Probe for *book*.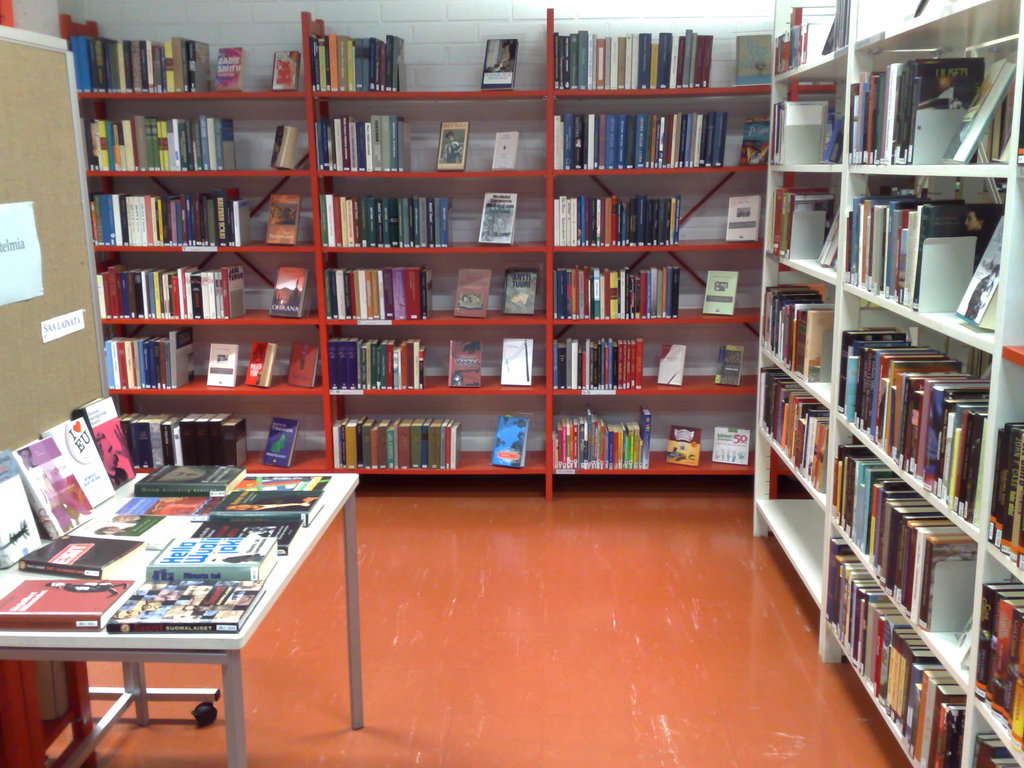
Probe result: select_region(324, 264, 432, 321).
